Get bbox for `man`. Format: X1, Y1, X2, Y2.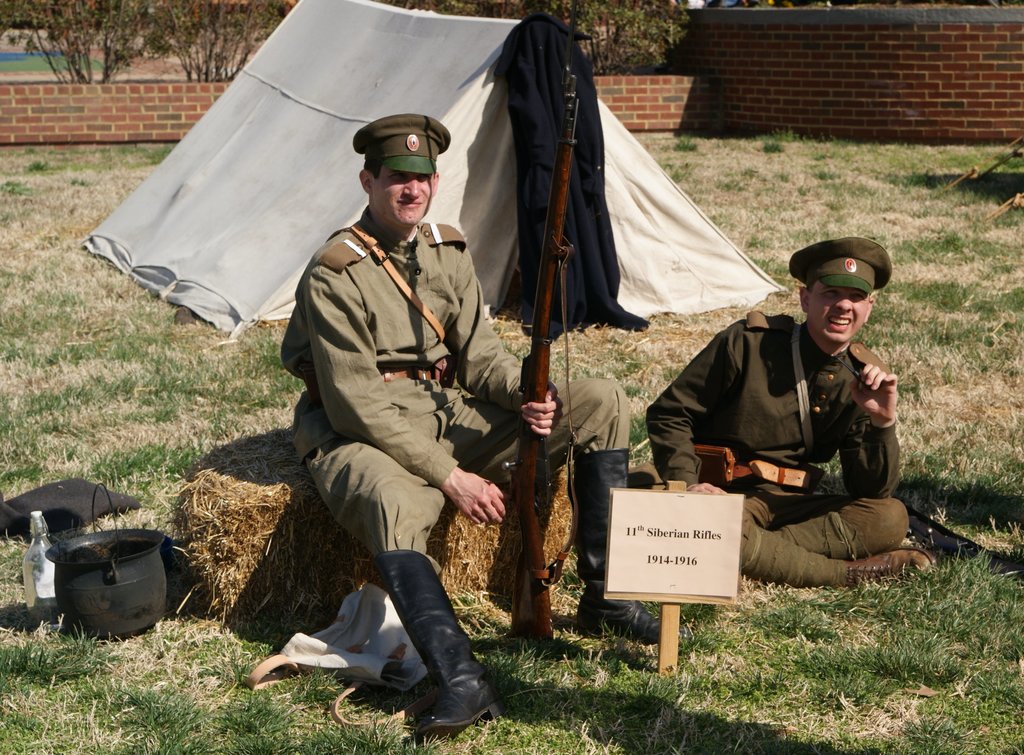
274, 113, 669, 742.
